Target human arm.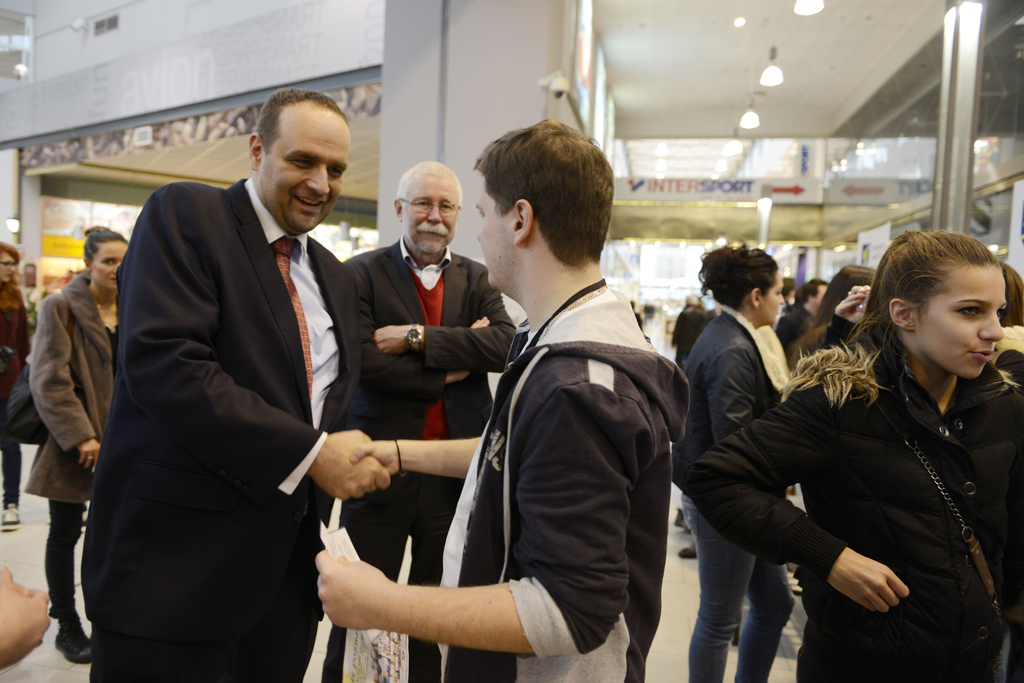
Target region: (left=348, top=255, right=489, bottom=398).
